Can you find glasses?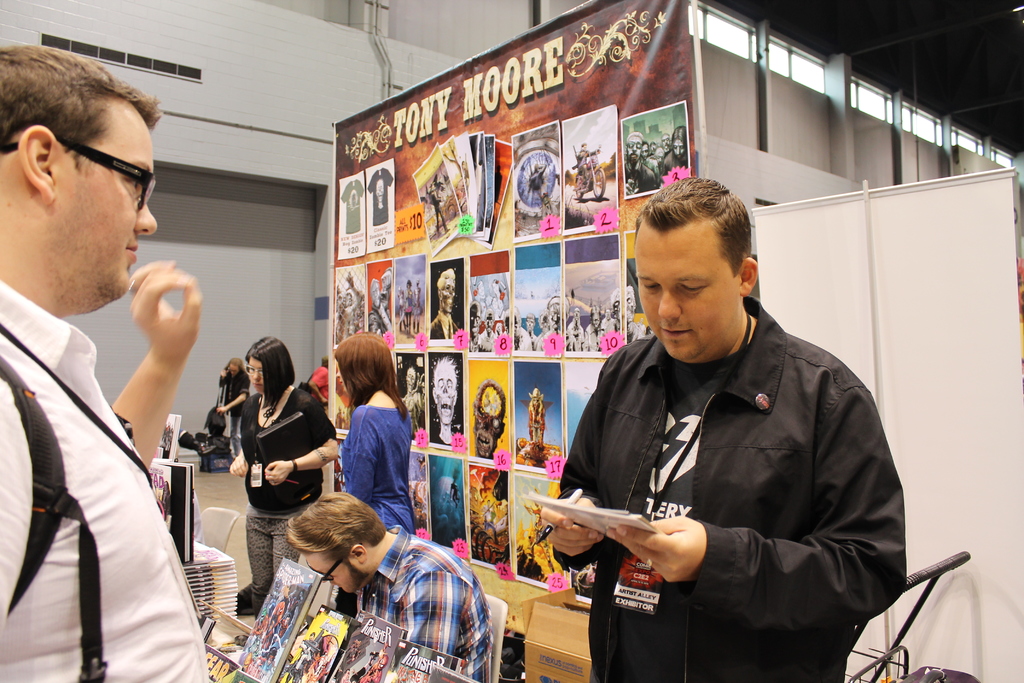
Yes, bounding box: l=0, t=135, r=156, b=213.
